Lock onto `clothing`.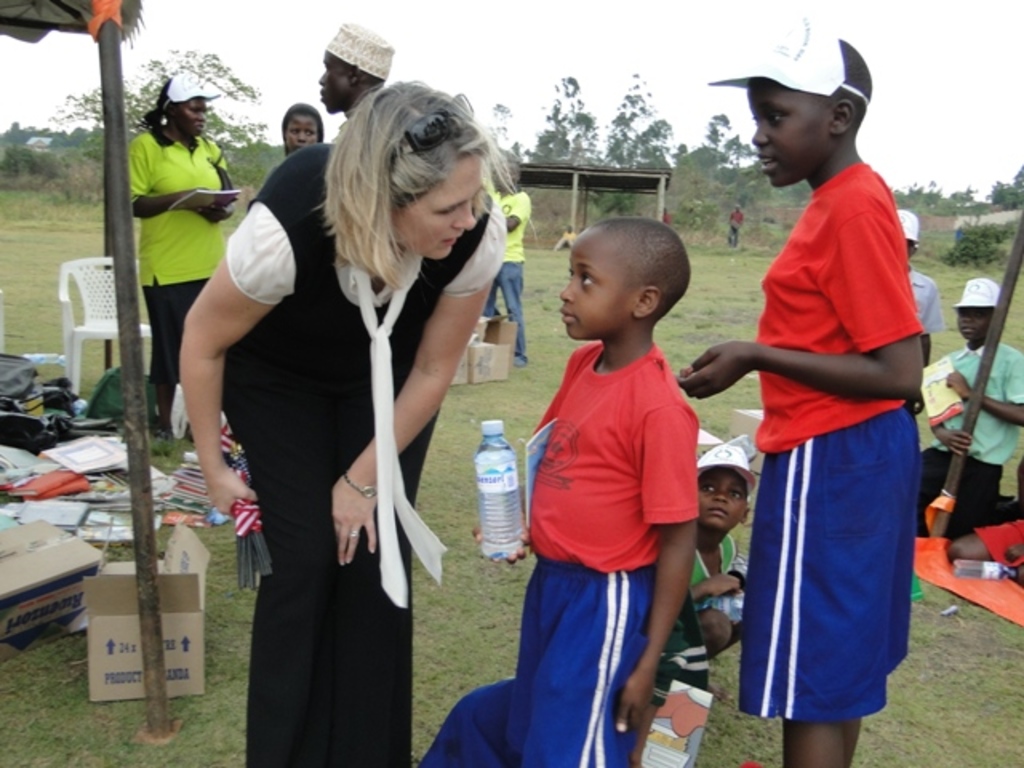
Locked: {"left": 917, "top": 342, "right": 1022, "bottom": 533}.
